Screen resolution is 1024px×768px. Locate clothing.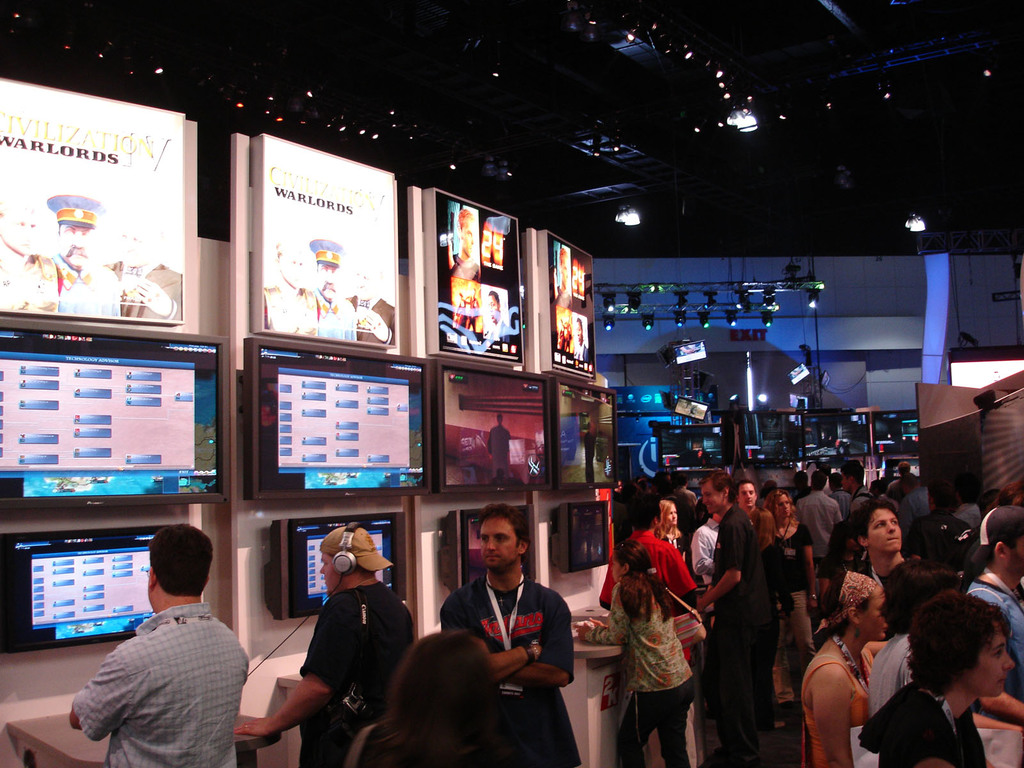
box(50, 252, 116, 312).
